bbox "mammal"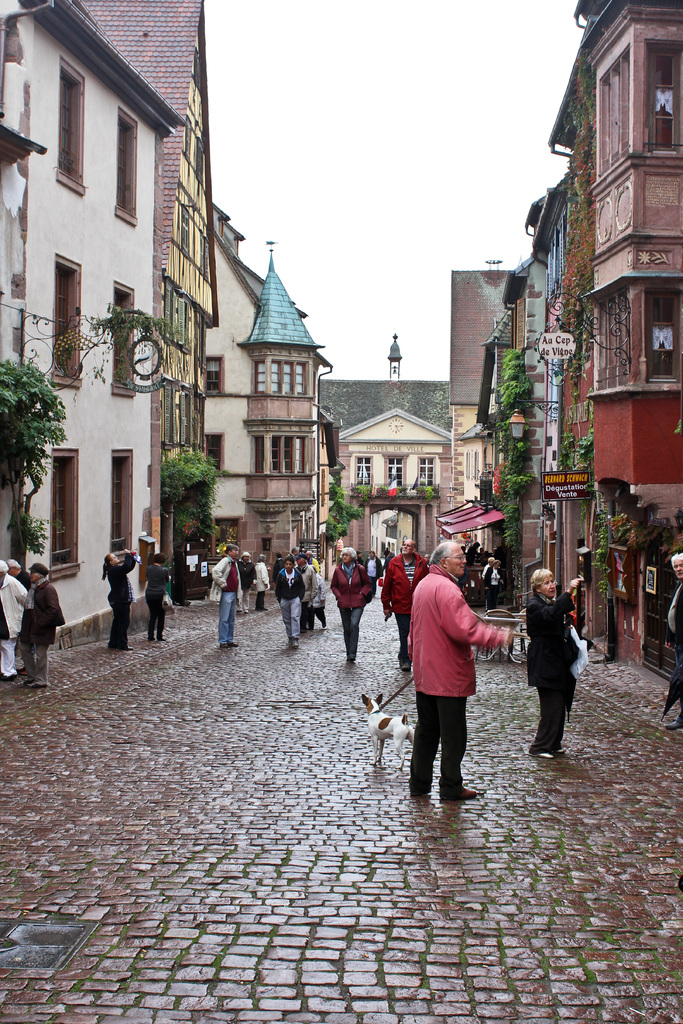
[x1=523, y1=564, x2=596, y2=769]
